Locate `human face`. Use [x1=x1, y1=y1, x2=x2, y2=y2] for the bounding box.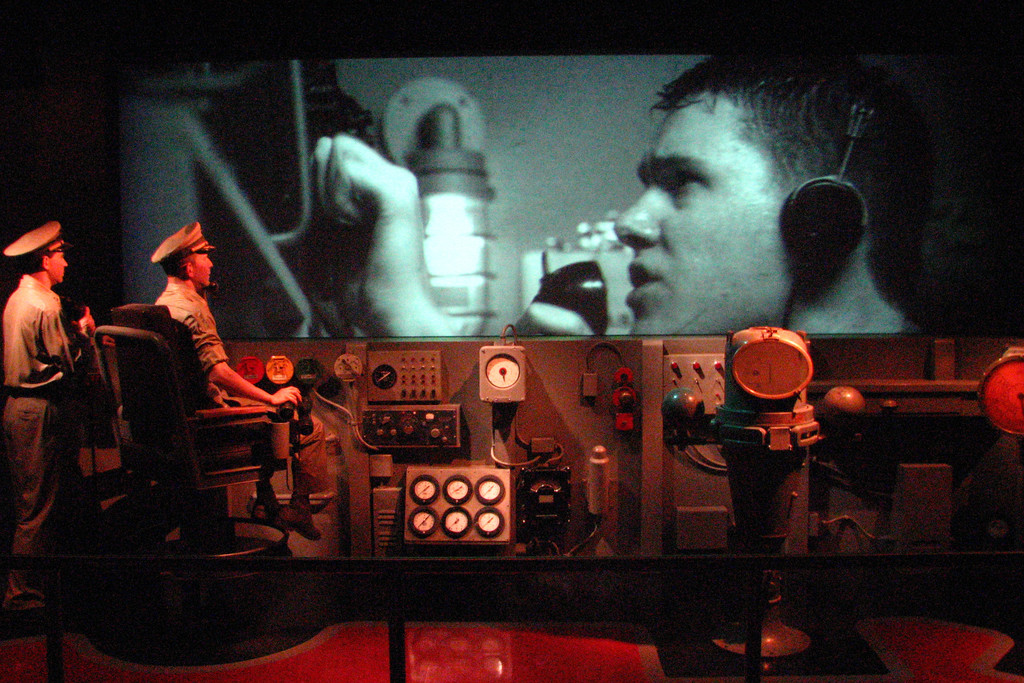
[x1=192, y1=253, x2=213, y2=287].
